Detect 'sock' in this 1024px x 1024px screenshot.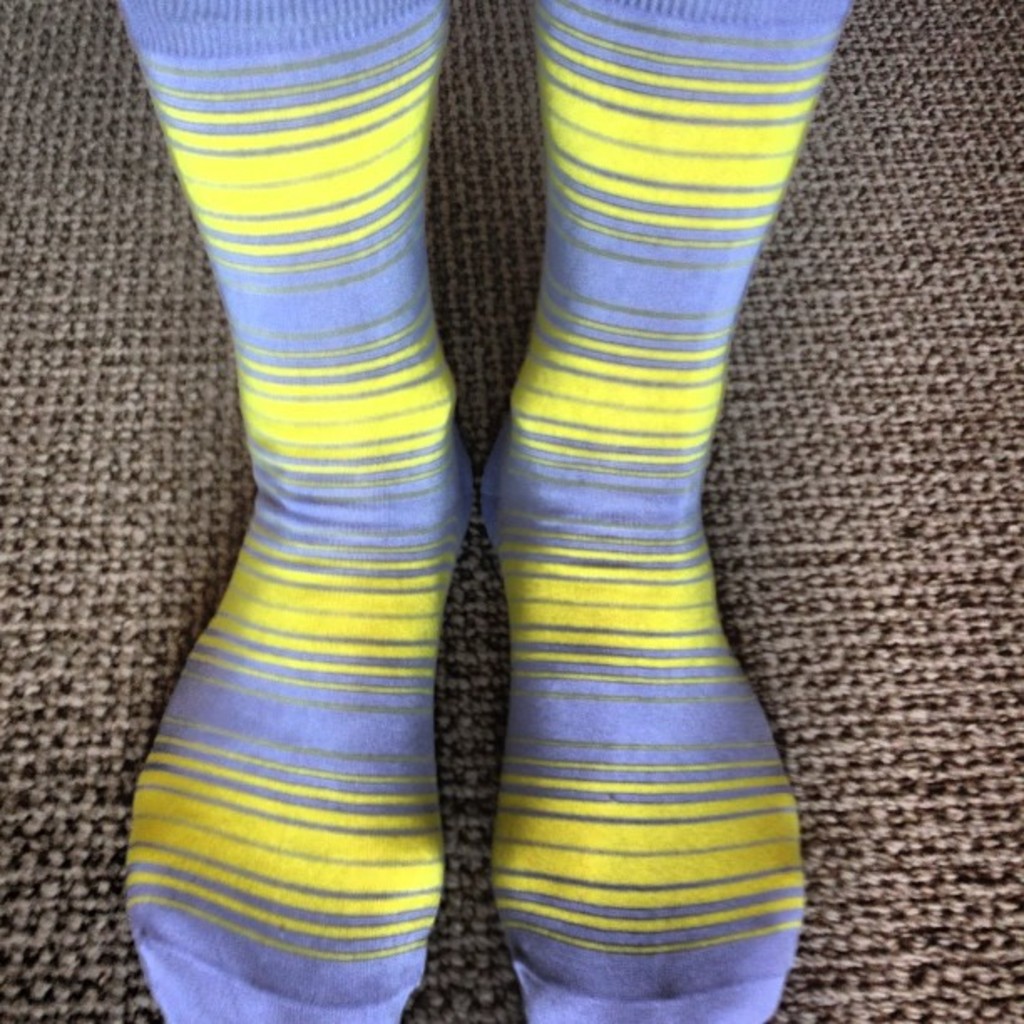
Detection: (114, 0, 479, 1022).
